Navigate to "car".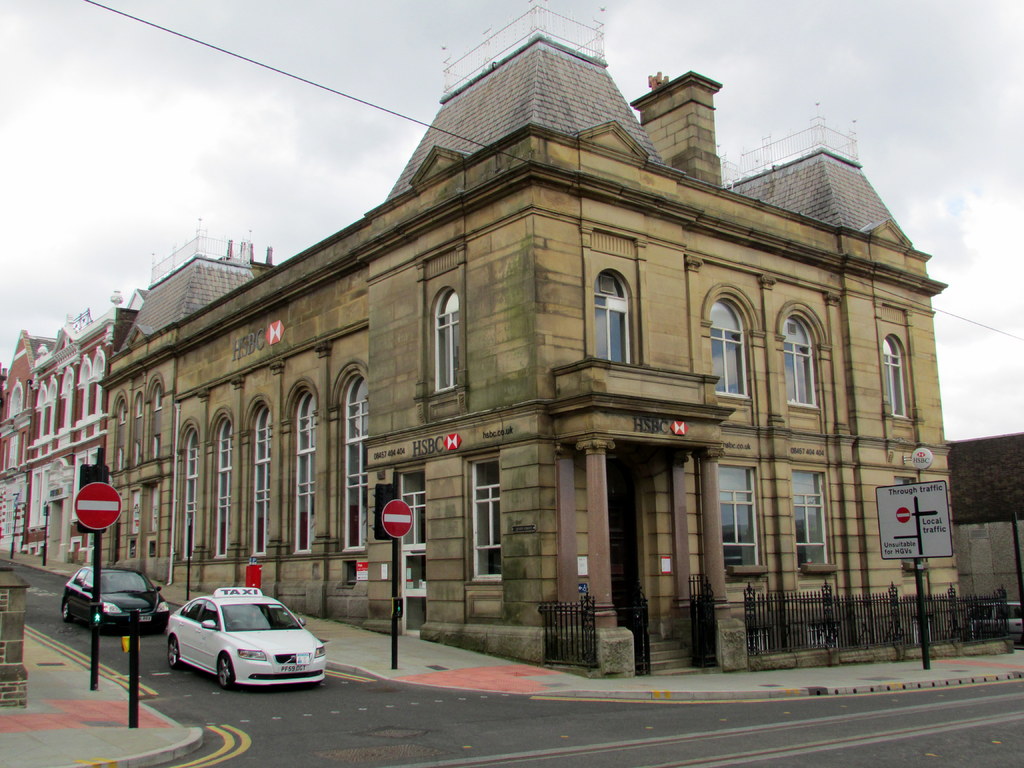
Navigation target: left=163, top=577, right=332, bottom=694.
